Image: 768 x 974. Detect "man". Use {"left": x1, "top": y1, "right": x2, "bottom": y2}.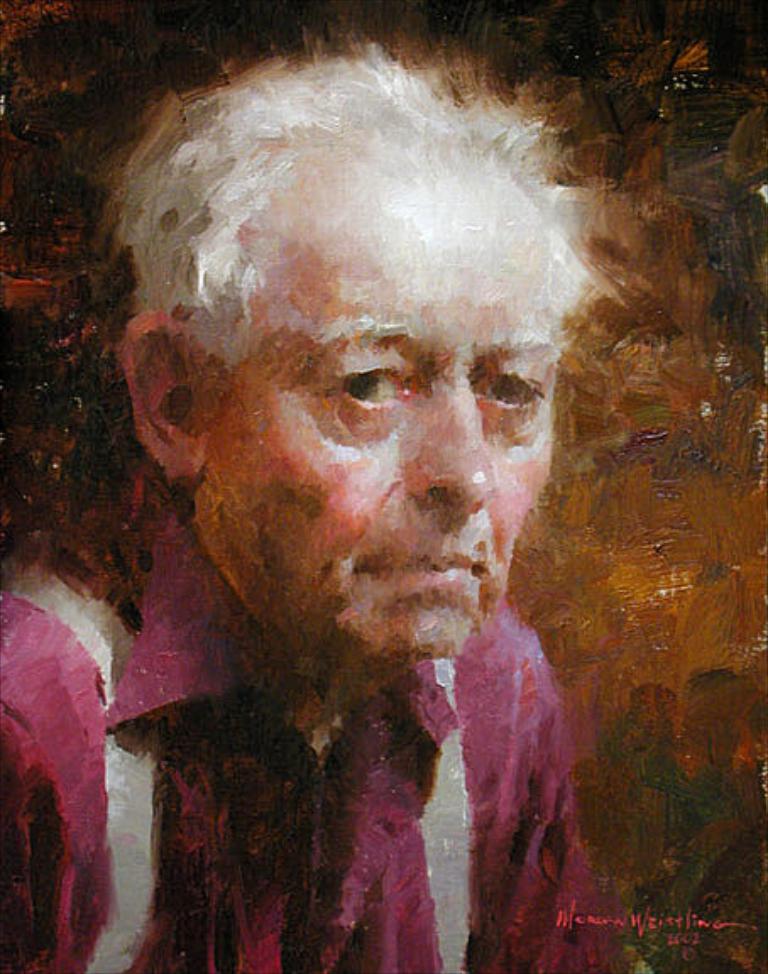
{"left": 29, "top": 37, "right": 694, "bottom": 957}.
